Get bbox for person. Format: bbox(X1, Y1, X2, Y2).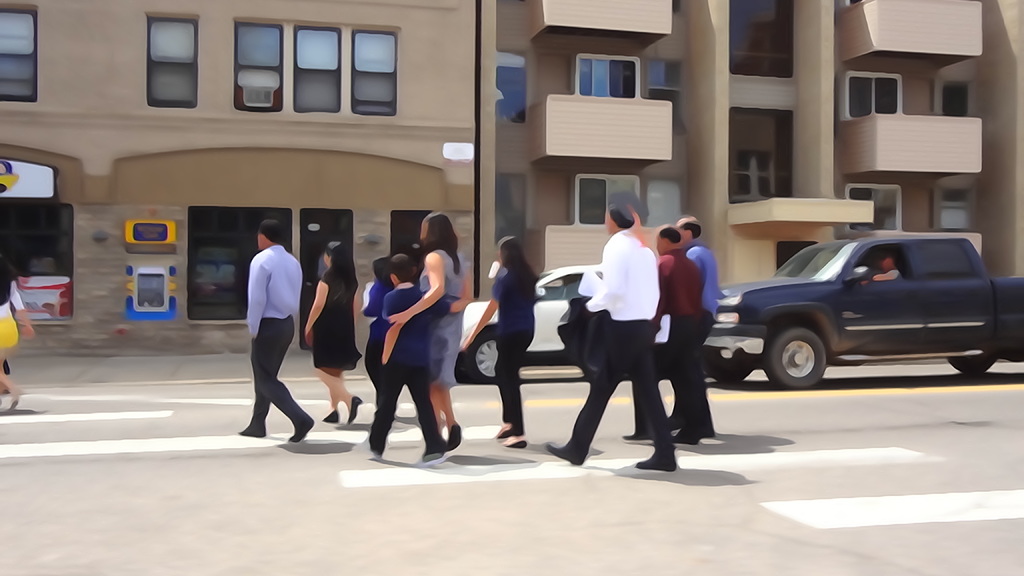
bbox(0, 243, 28, 423).
